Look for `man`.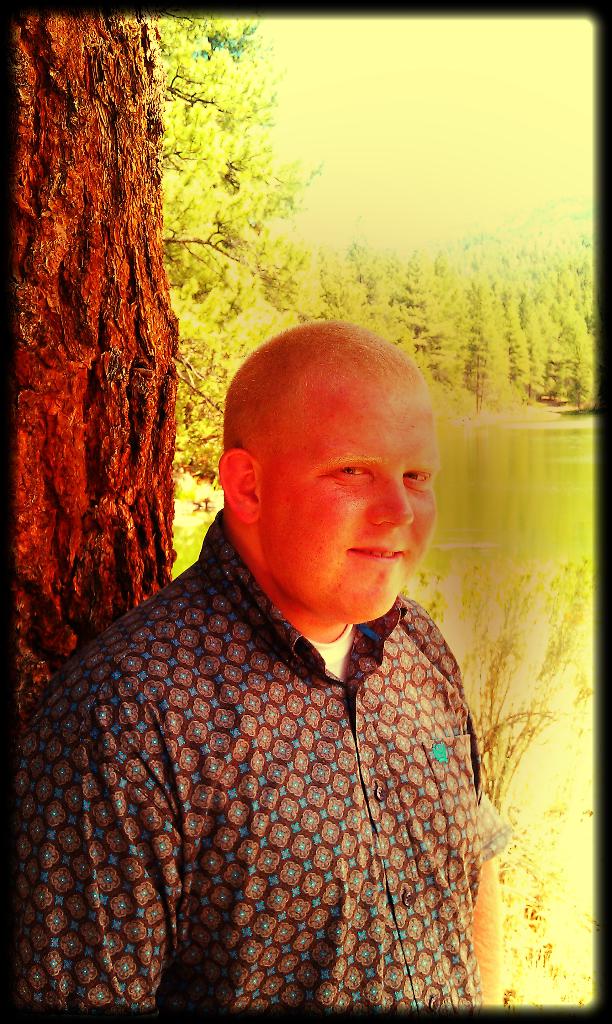
Found: [x1=0, y1=329, x2=510, y2=1002].
